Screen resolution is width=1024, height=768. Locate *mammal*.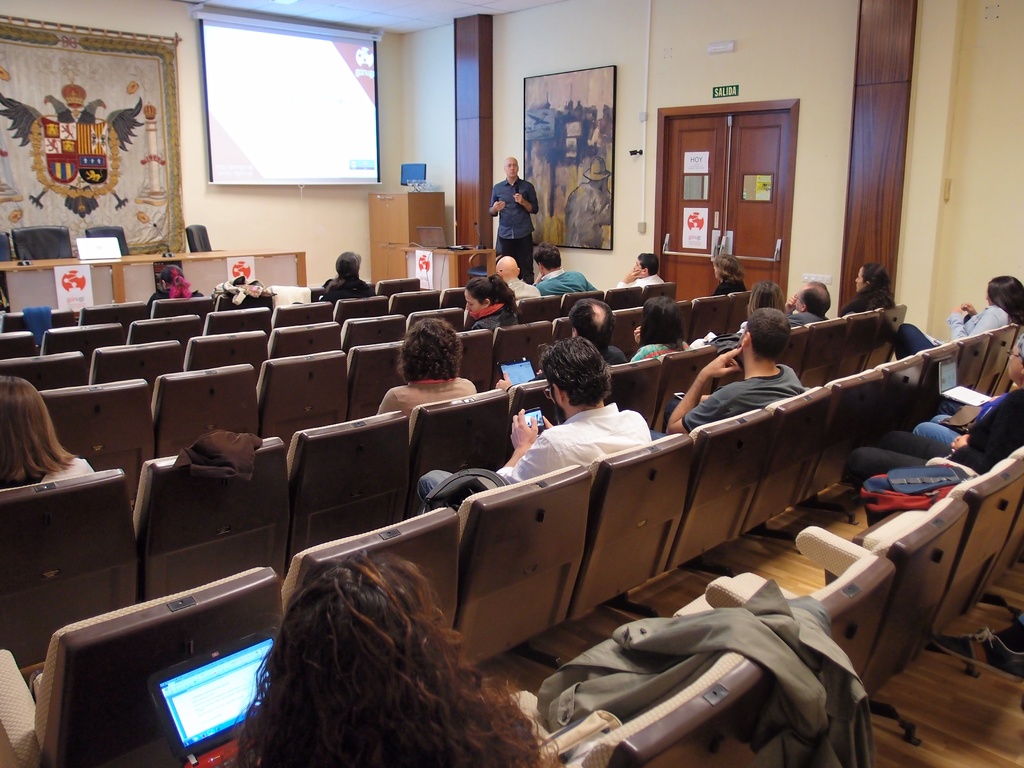
crop(321, 249, 381, 303).
